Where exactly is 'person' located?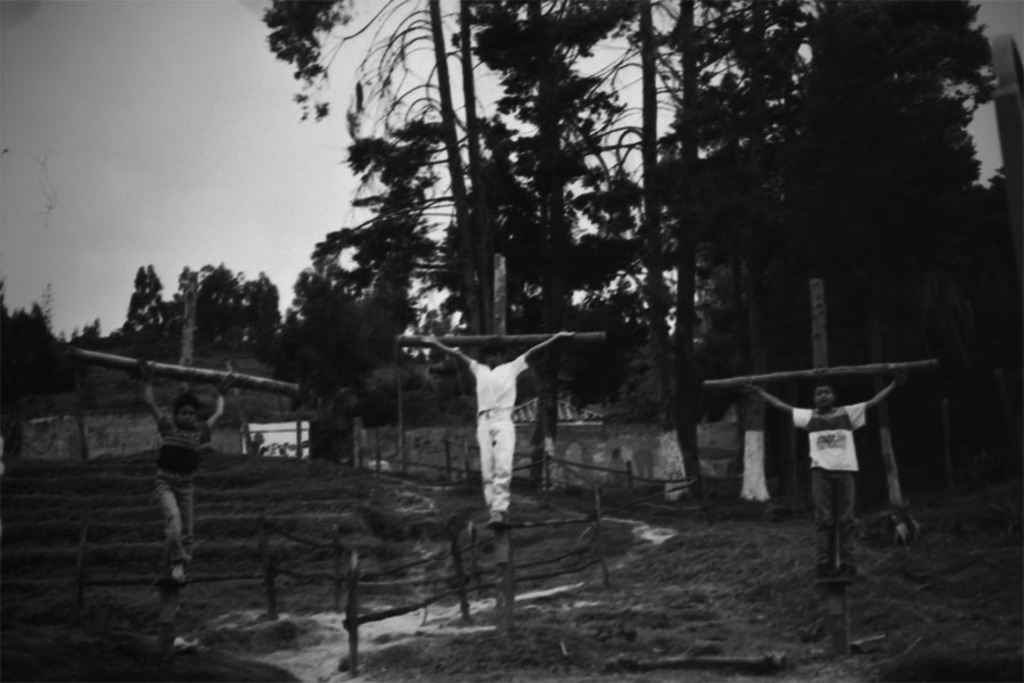
Its bounding box is (x1=140, y1=367, x2=234, y2=602).
